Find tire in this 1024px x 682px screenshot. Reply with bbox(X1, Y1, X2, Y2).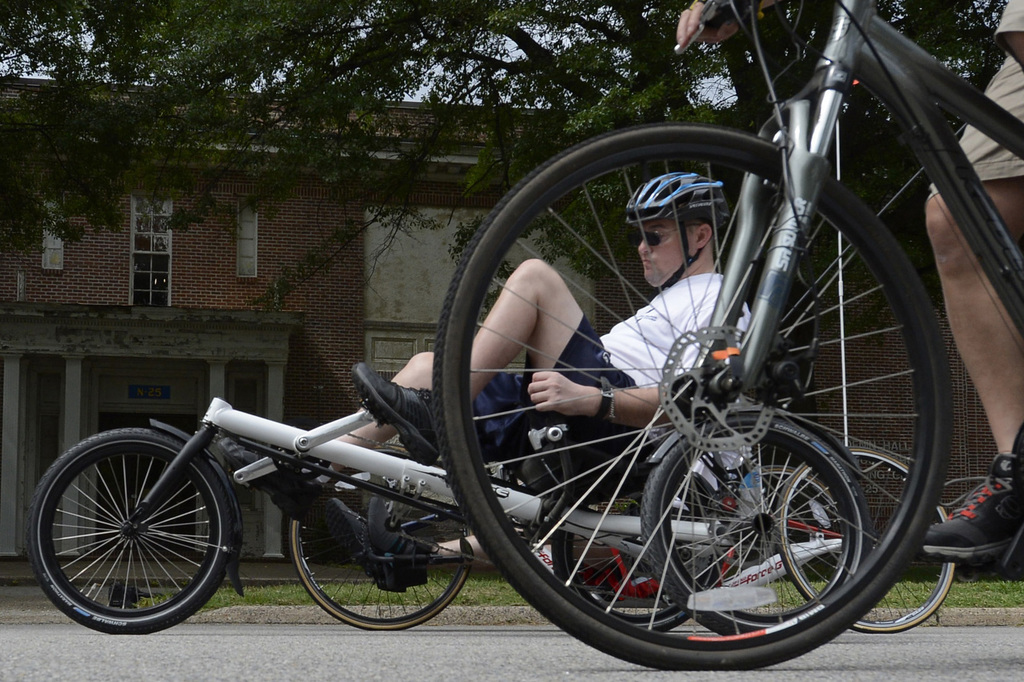
bbox(778, 447, 954, 632).
